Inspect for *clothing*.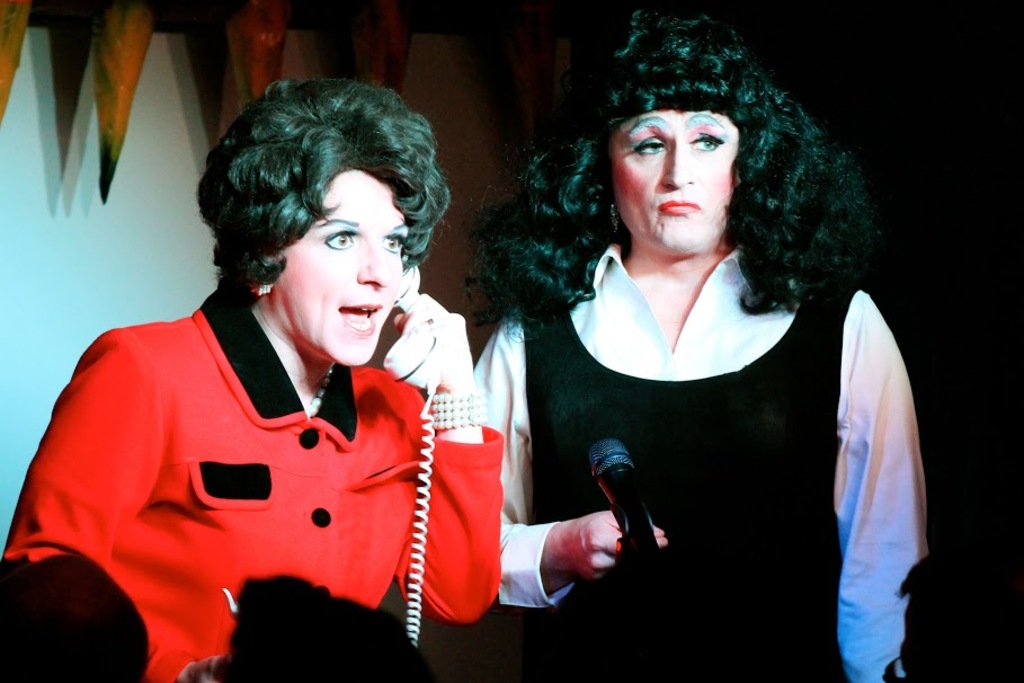
Inspection: 464:261:929:682.
